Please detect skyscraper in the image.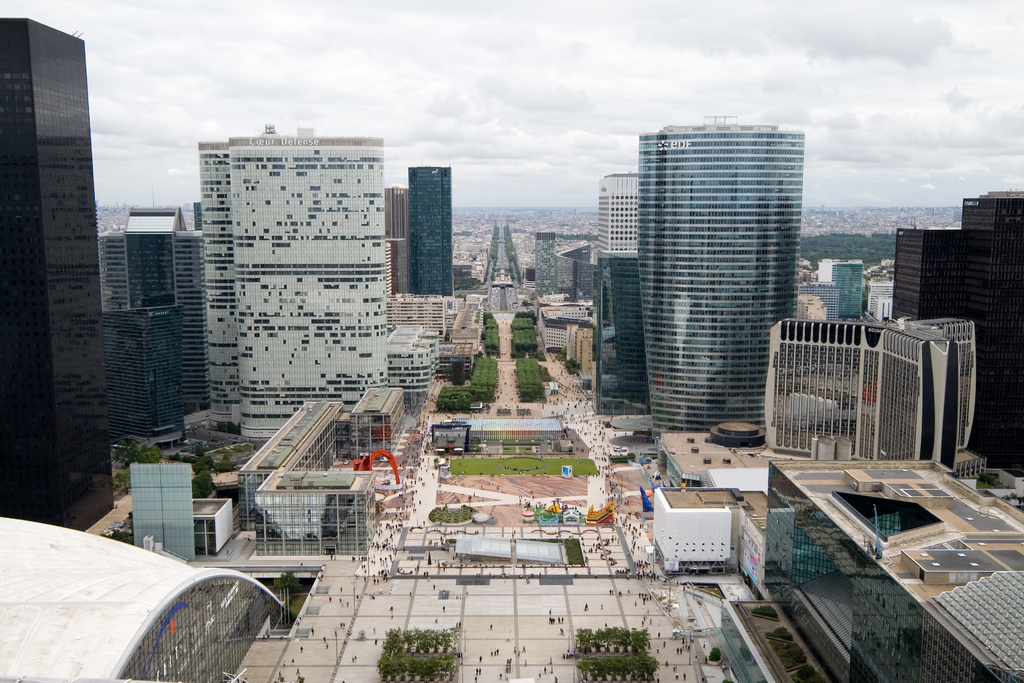
(406, 164, 451, 297).
